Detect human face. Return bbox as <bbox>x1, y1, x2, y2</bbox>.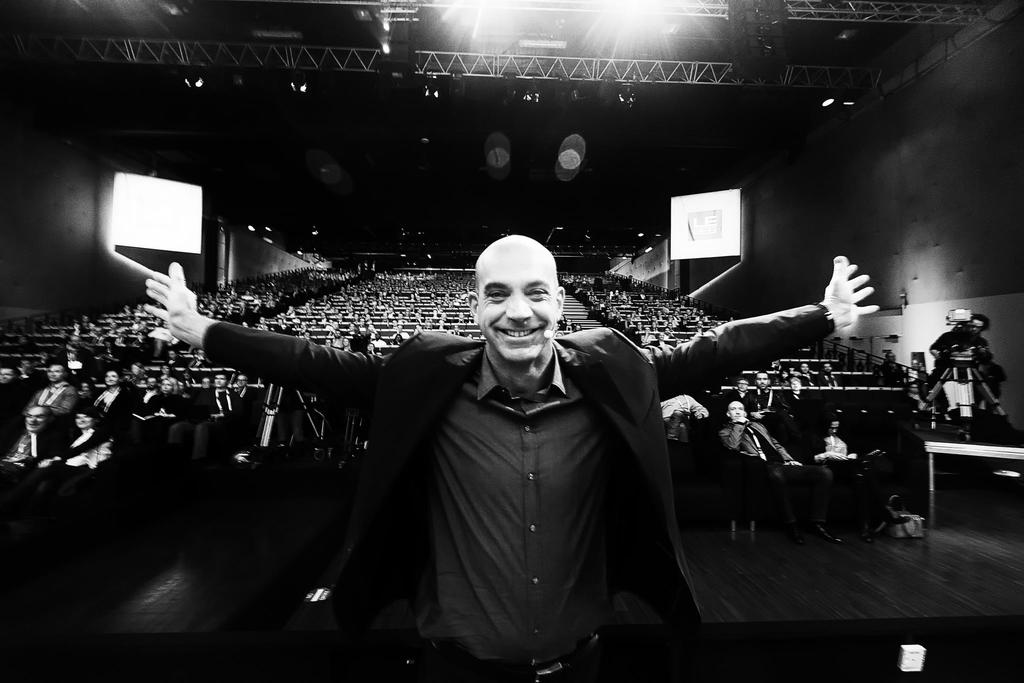
<bbox>20, 406, 47, 432</bbox>.
